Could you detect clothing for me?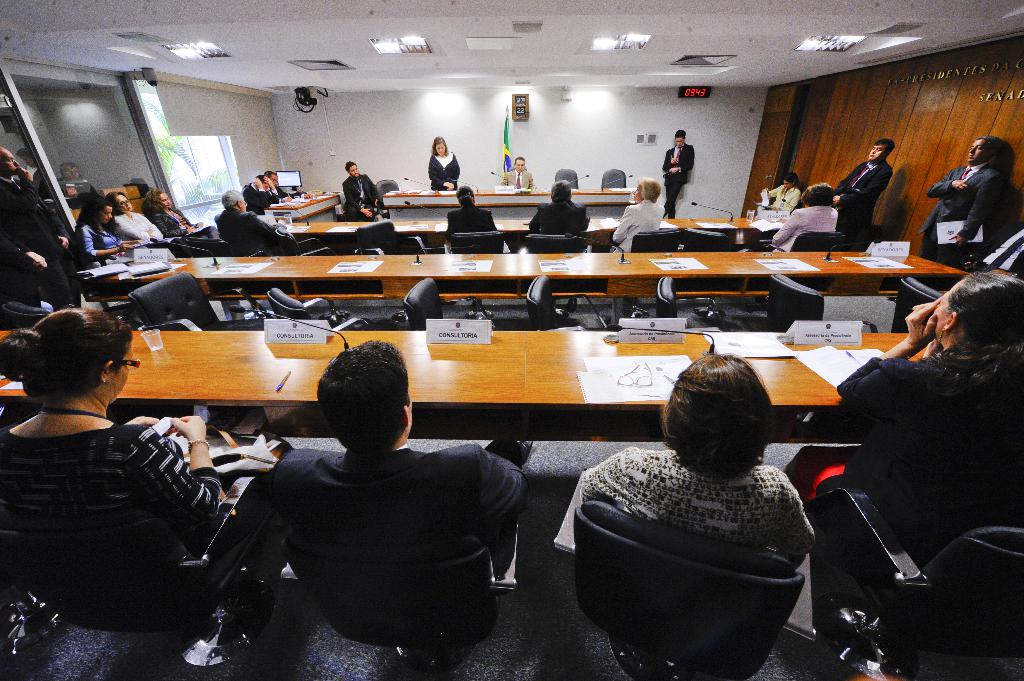
Detection result: bbox(527, 196, 594, 255).
